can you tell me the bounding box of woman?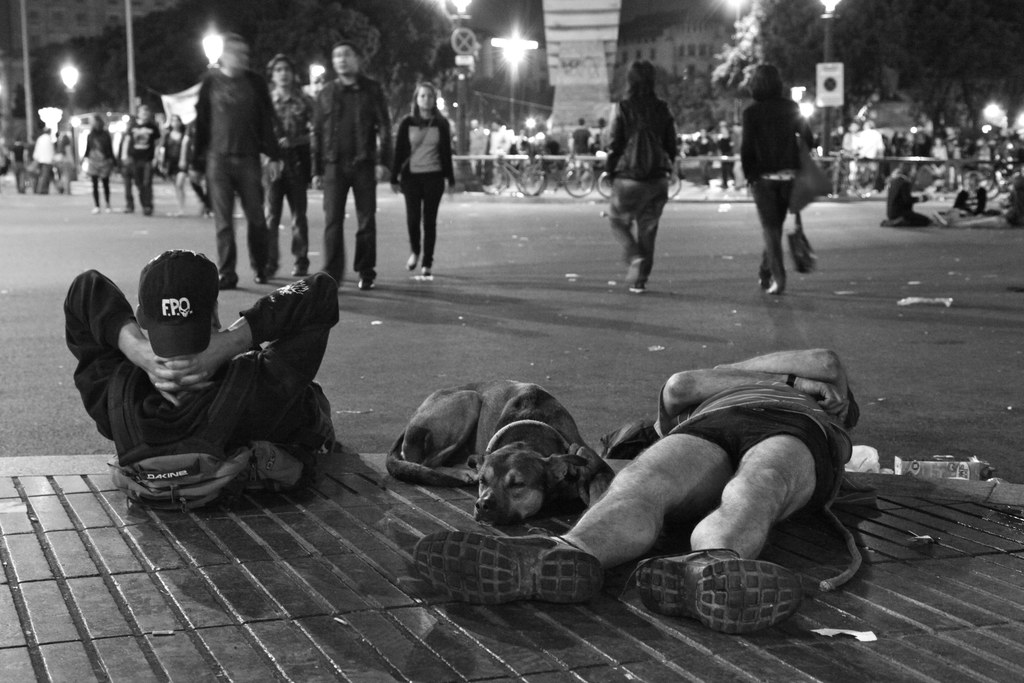
crop(76, 113, 118, 213).
